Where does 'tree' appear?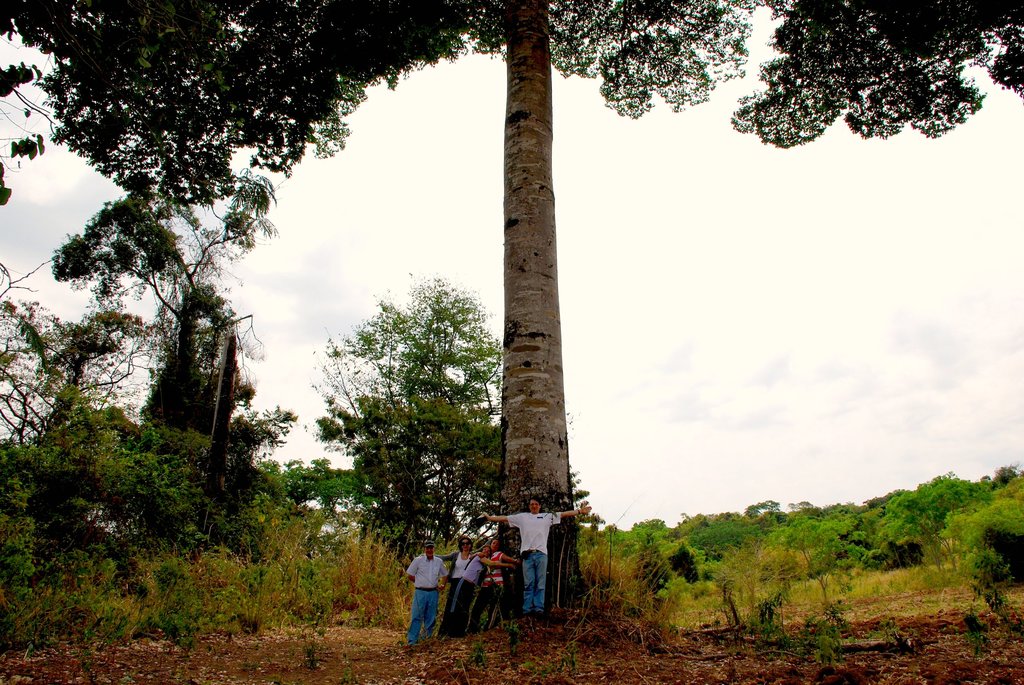
Appears at <bbox>871, 469, 1023, 560</bbox>.
